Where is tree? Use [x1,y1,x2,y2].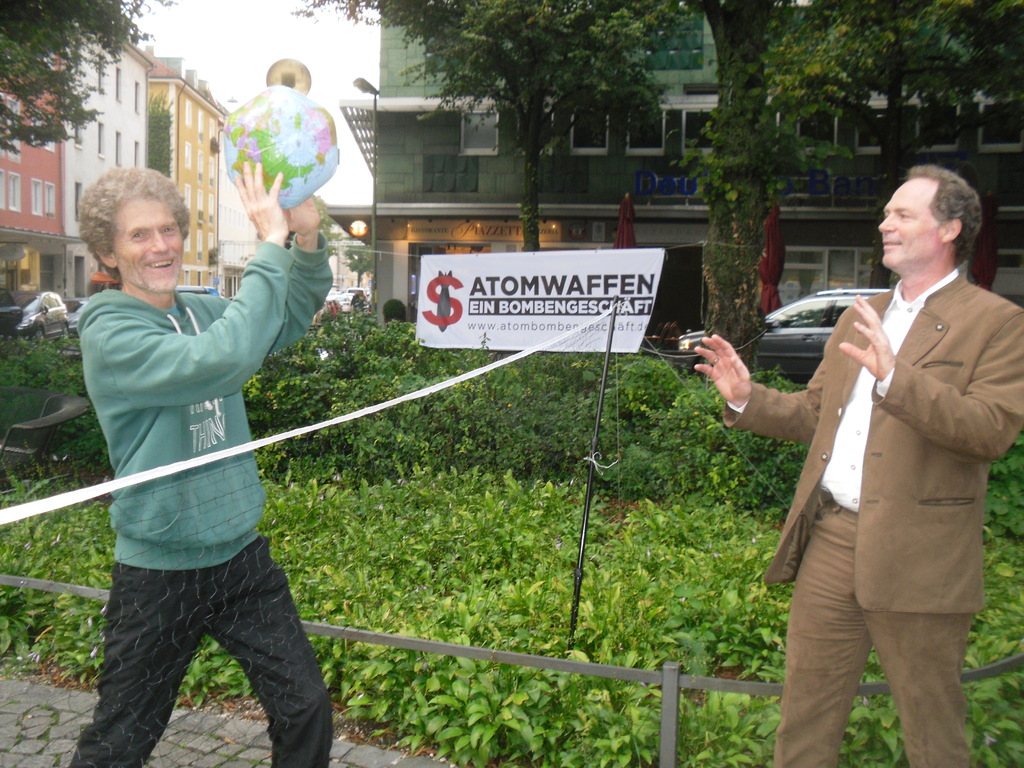
[345,247,370,288].
